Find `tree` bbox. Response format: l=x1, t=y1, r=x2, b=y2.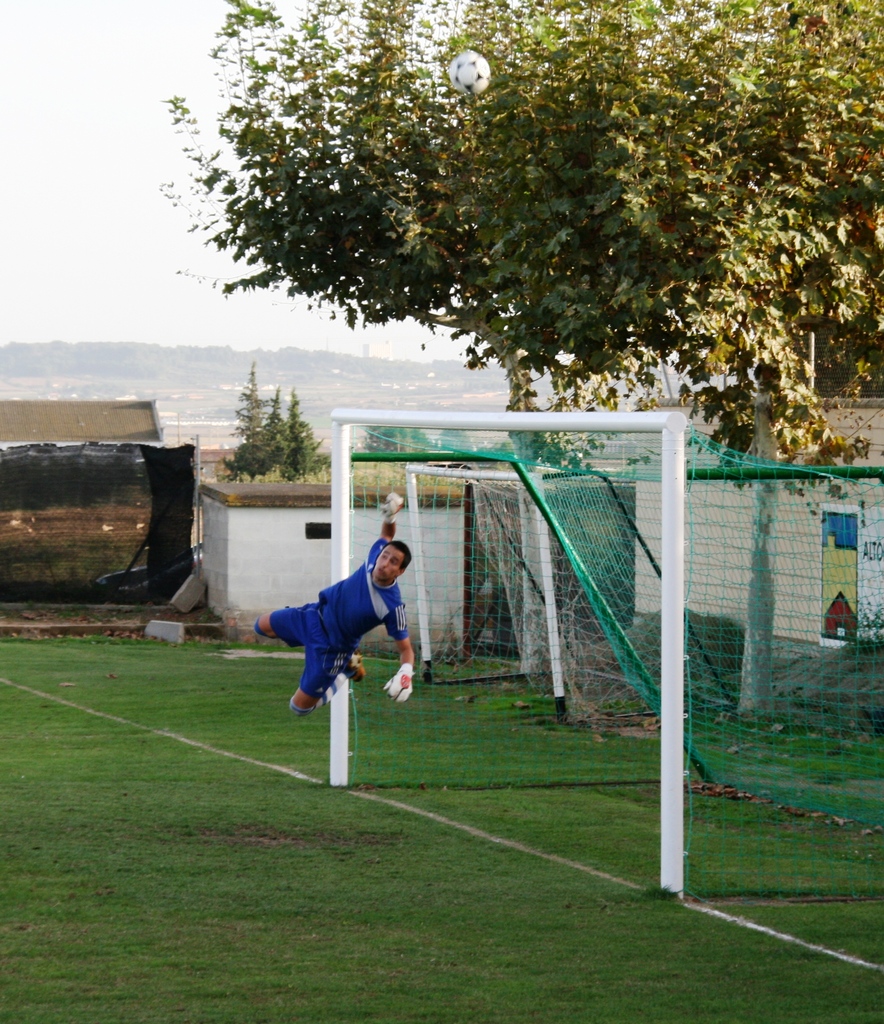
l=433, t=422, r=473, b=454.
